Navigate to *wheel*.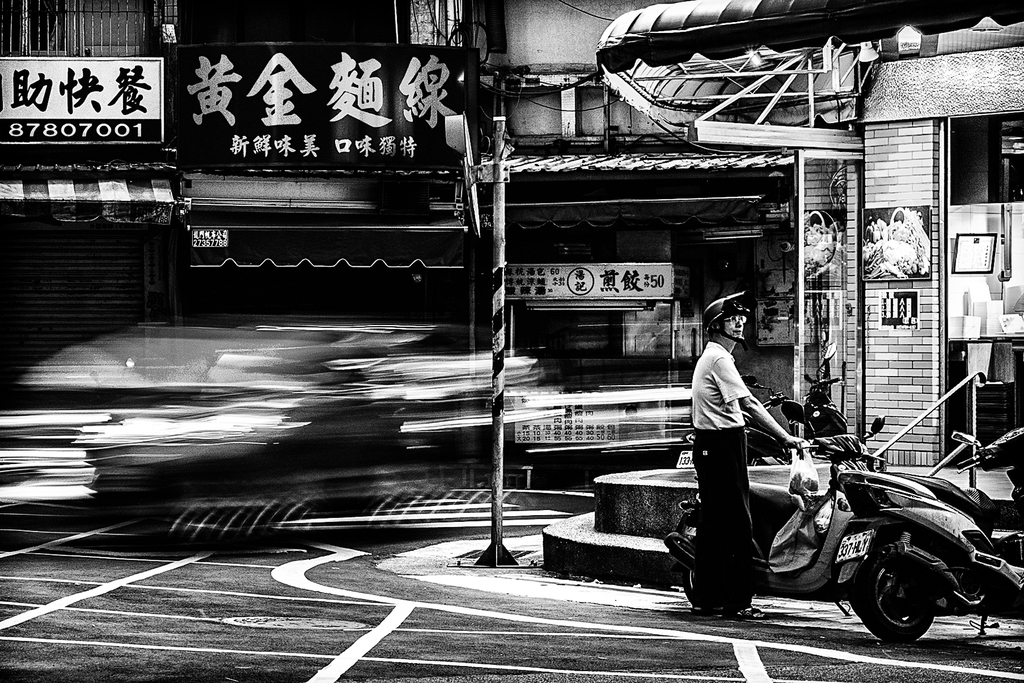
Navigation target: [876, 555, 956, 648].
